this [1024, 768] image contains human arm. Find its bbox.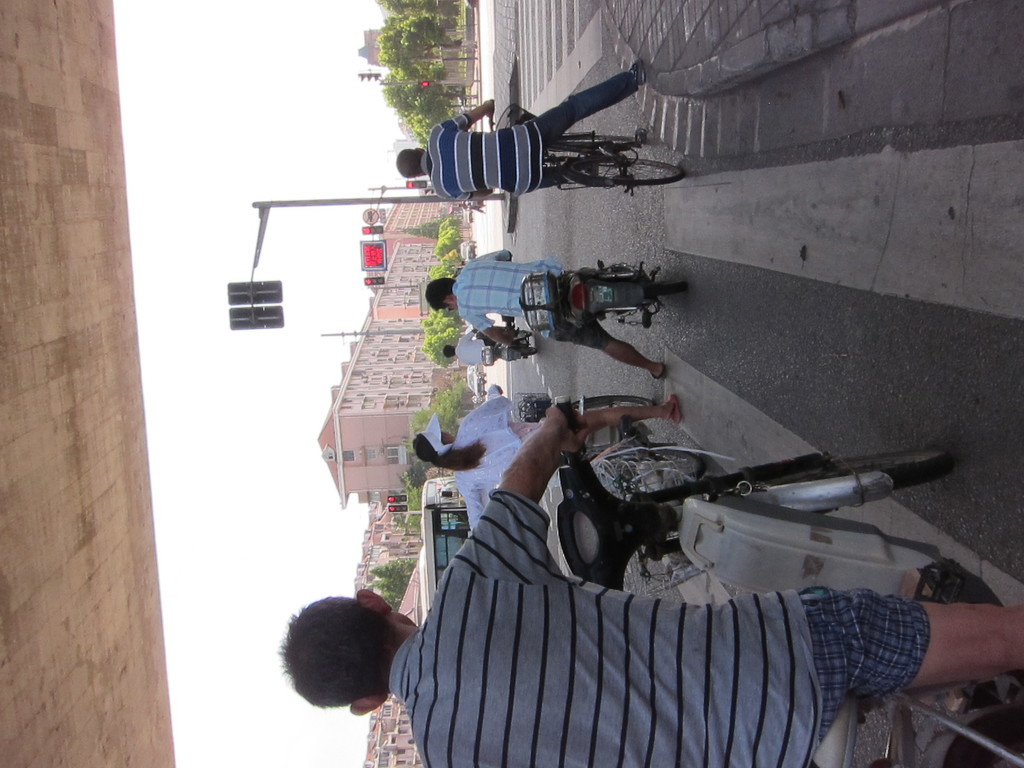
{"left": 456, "top": 479, "right": 485, "bottom": 533}.
